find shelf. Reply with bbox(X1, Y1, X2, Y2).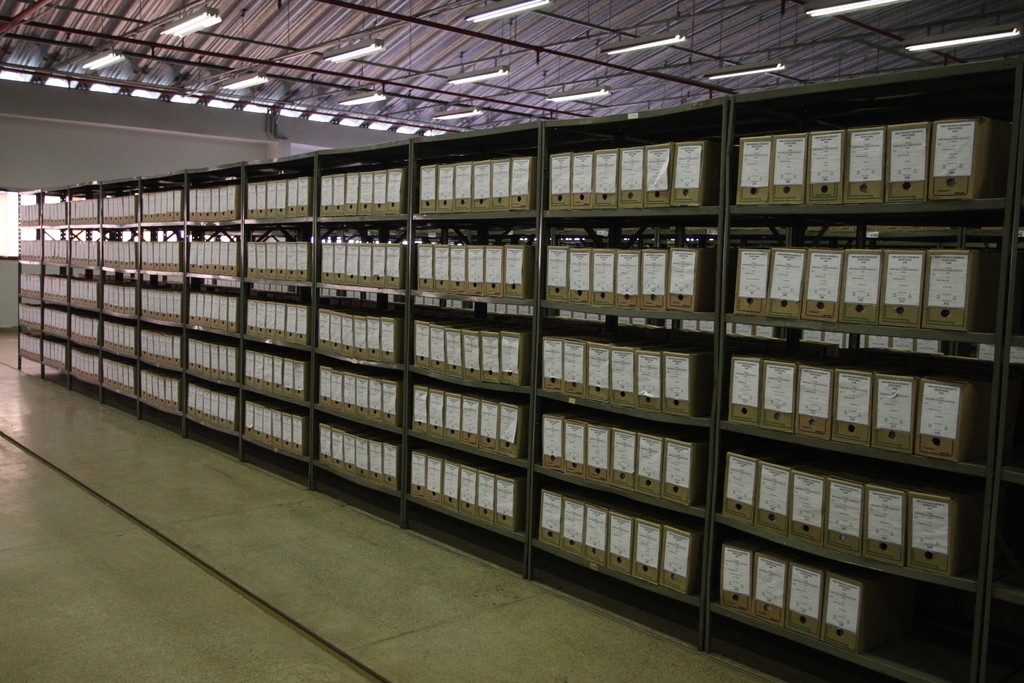
bbox(530, 96, 731, 652).
